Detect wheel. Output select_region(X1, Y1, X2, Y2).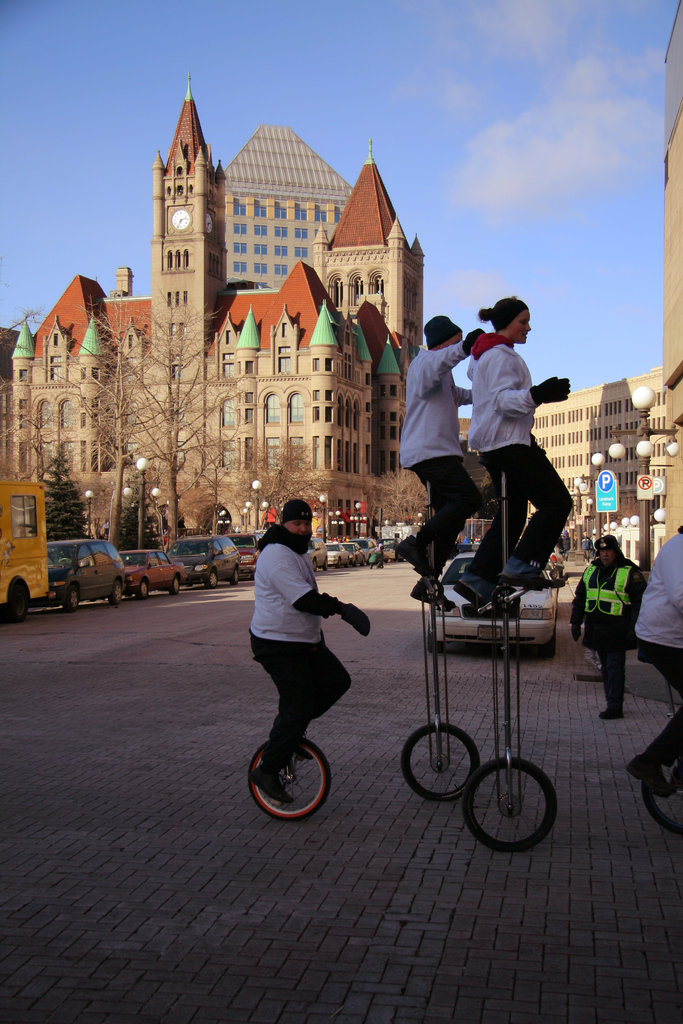
select_region(463, 757, 554, 854).
